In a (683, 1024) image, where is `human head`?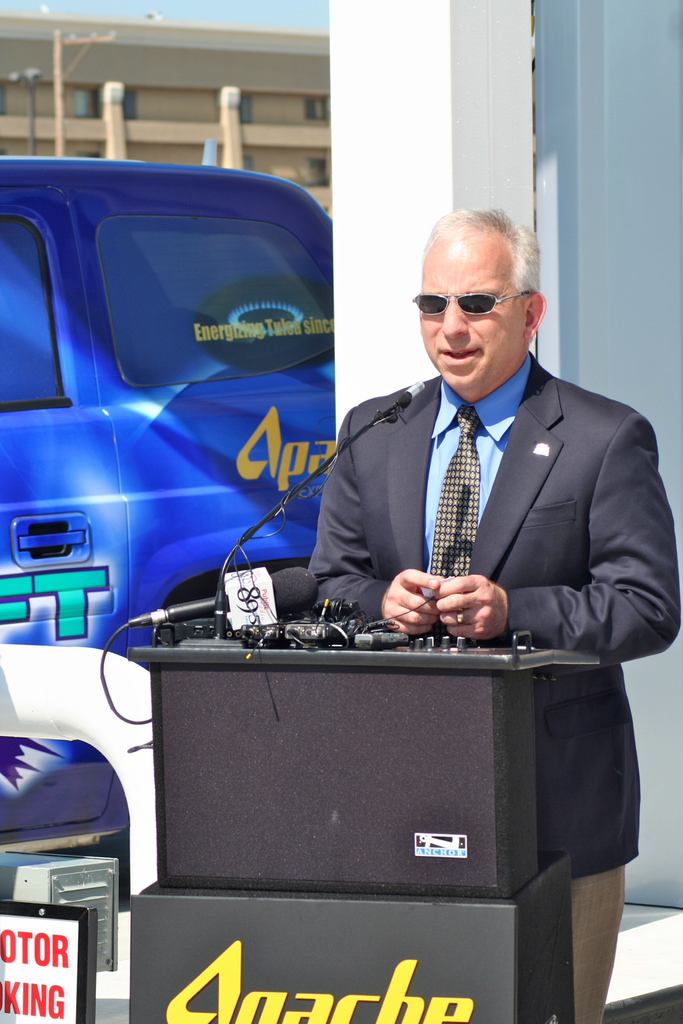
<region>400, 205, 562, 382</region>.
